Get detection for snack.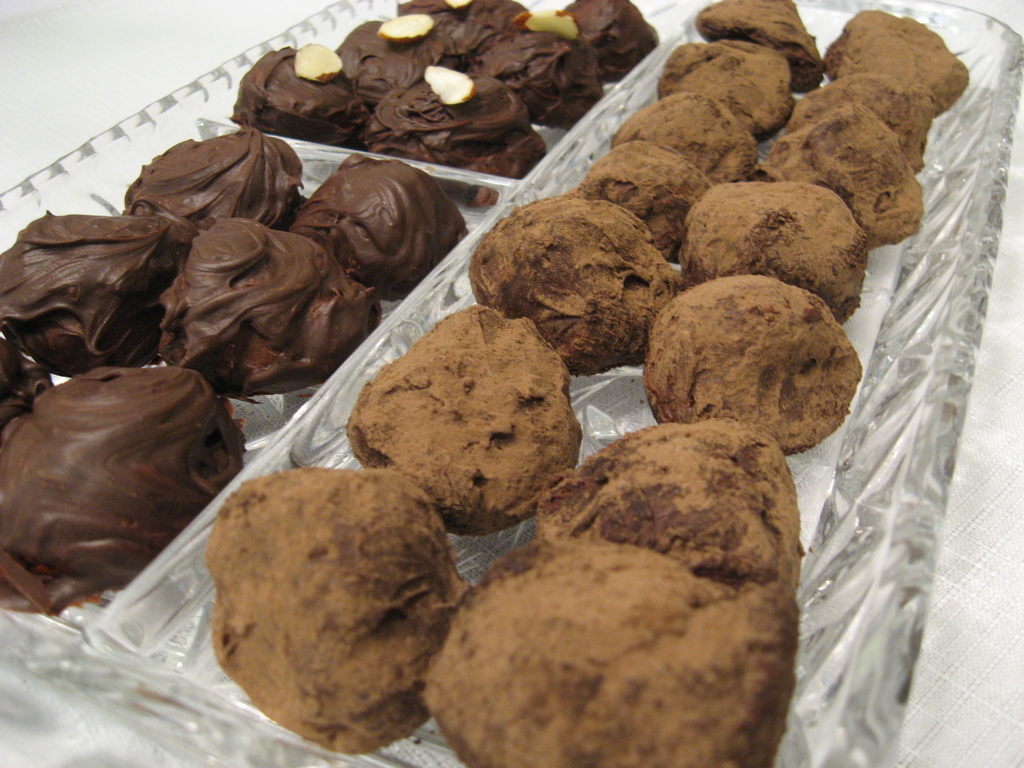
Detection: region(287, 160, 476, 294).
